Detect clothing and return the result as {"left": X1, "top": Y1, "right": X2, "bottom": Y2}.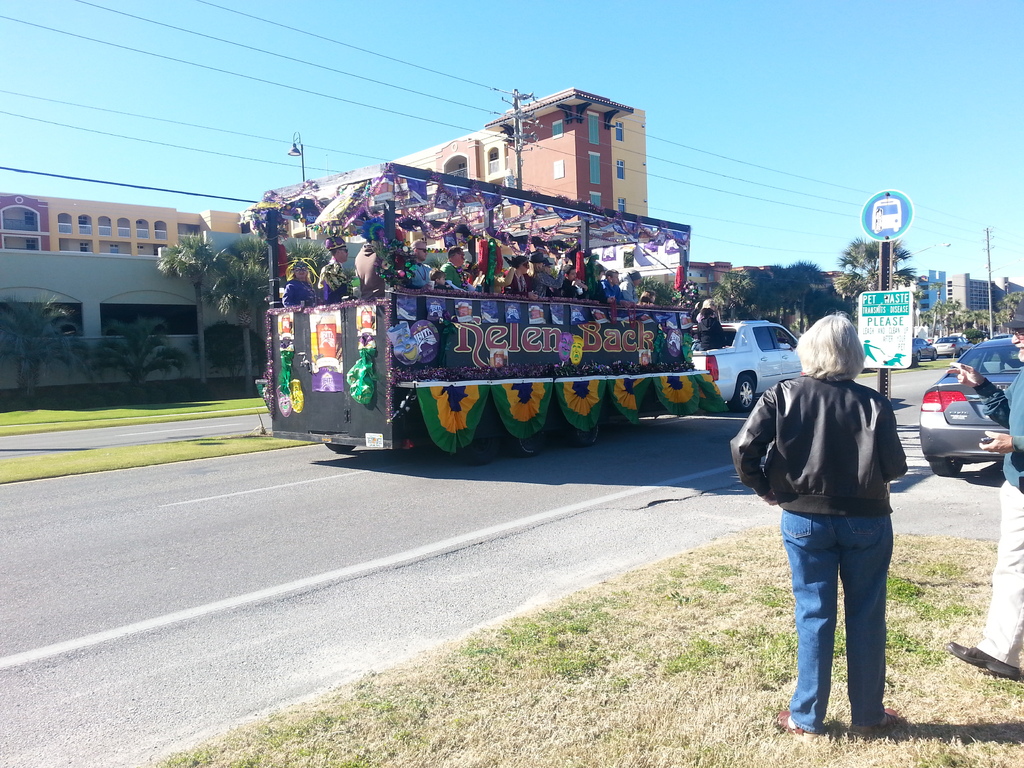
{"left": 696, "top": 317, "right": 726, "bottom": 351}.
